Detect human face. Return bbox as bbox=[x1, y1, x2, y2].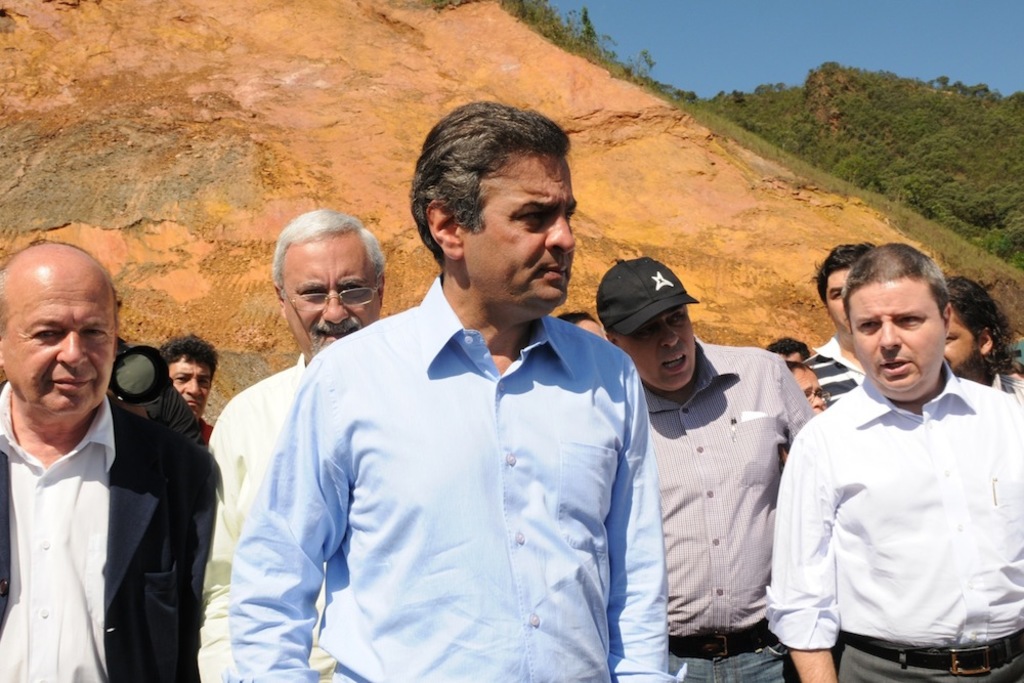
bbox=[849, 274, 941, 393].
